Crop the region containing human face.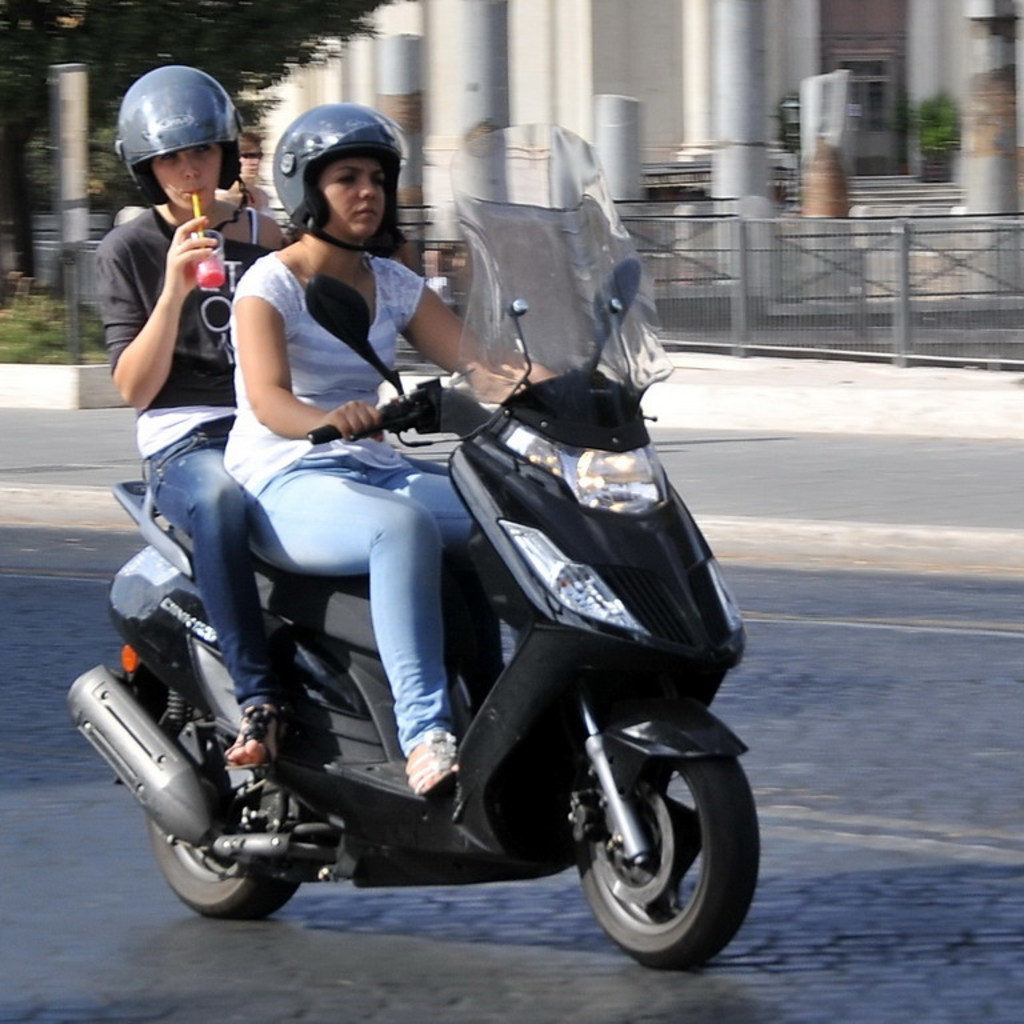
Crop region: l=320, t=155, r=387, b=237.
